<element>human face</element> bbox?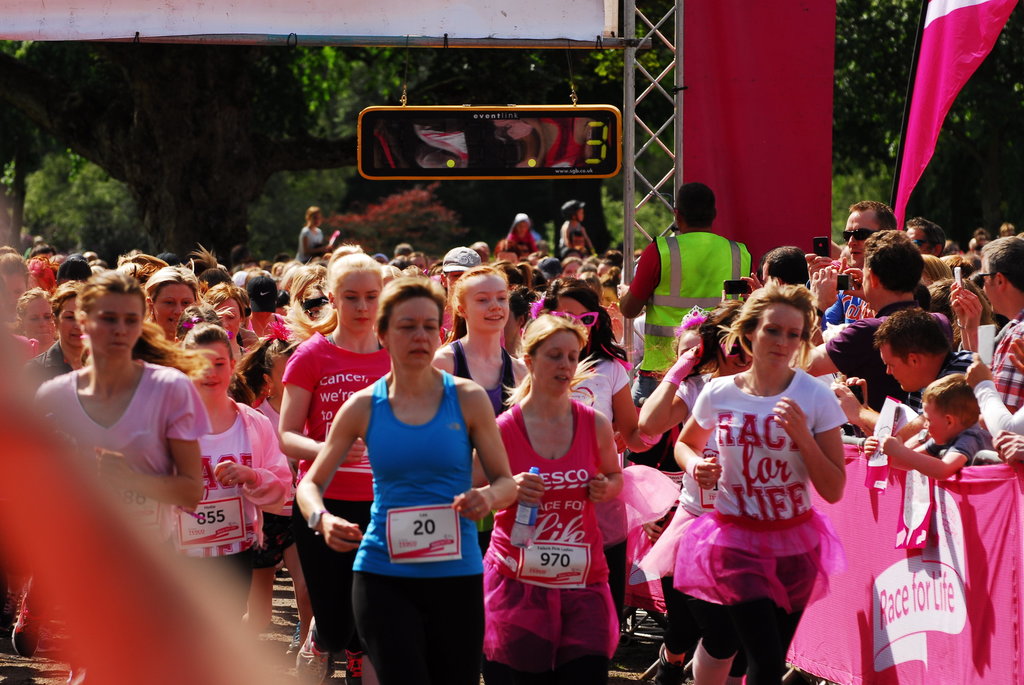
l=154, t=283, r=195, b=333
